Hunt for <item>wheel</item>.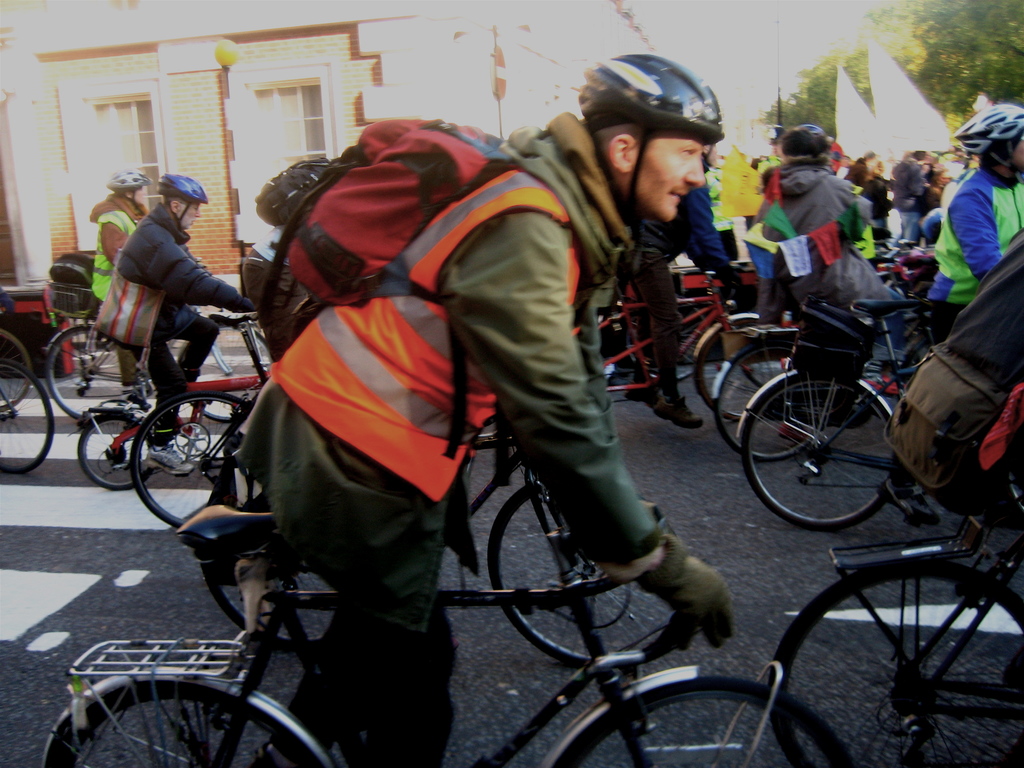
Hunted down at left=50, top=682, right=320, bottom=767.
